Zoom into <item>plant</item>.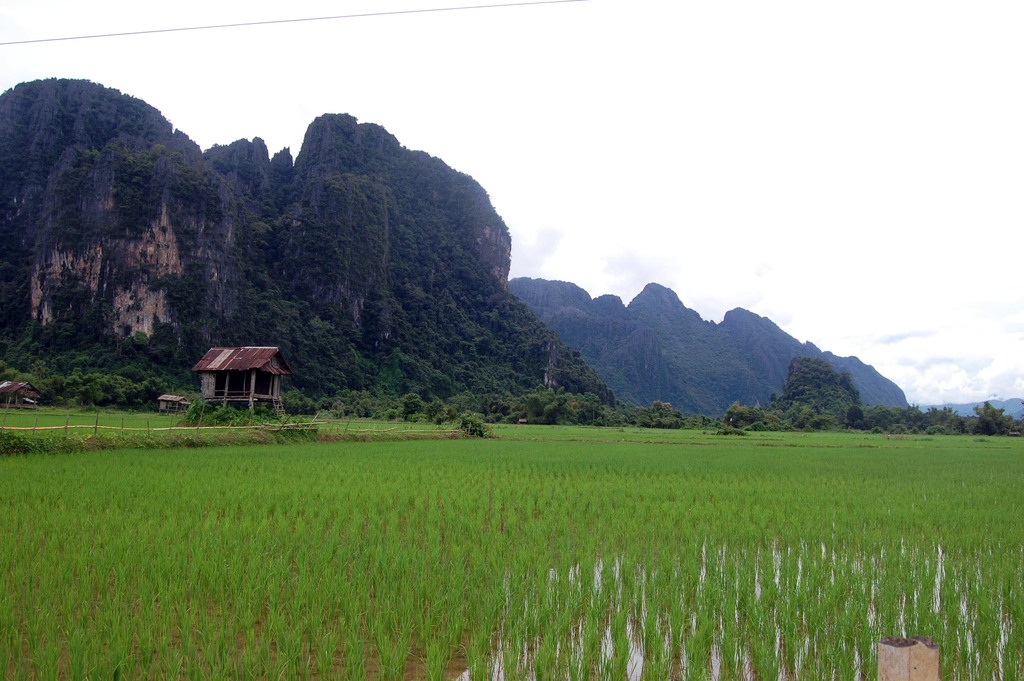
Zoom target: 357, 397, 378, 416.
